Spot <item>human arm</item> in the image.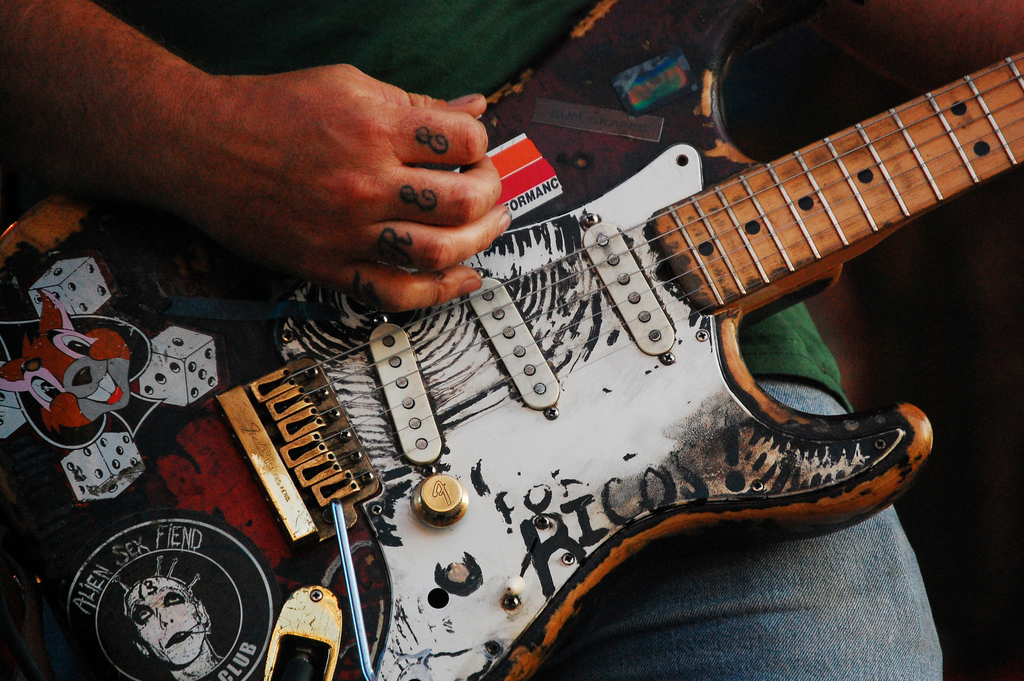
<item>human arm</item> found at (0, 30, 543, 332).
